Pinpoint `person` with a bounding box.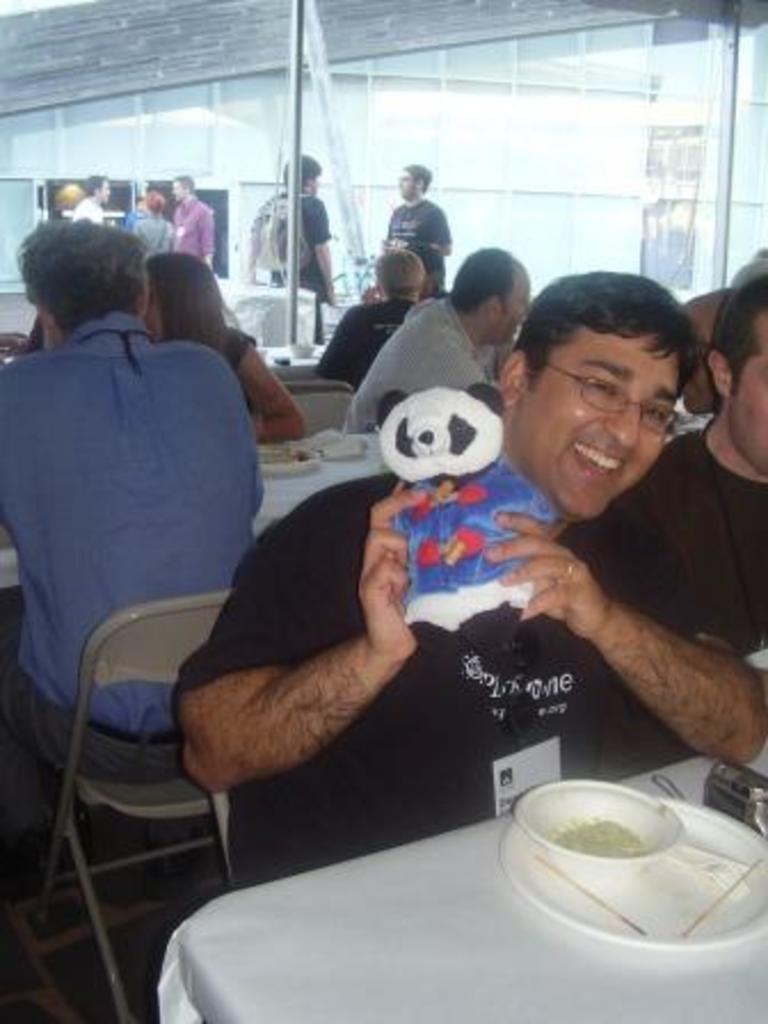
crop(11, 201, 279, 811).
